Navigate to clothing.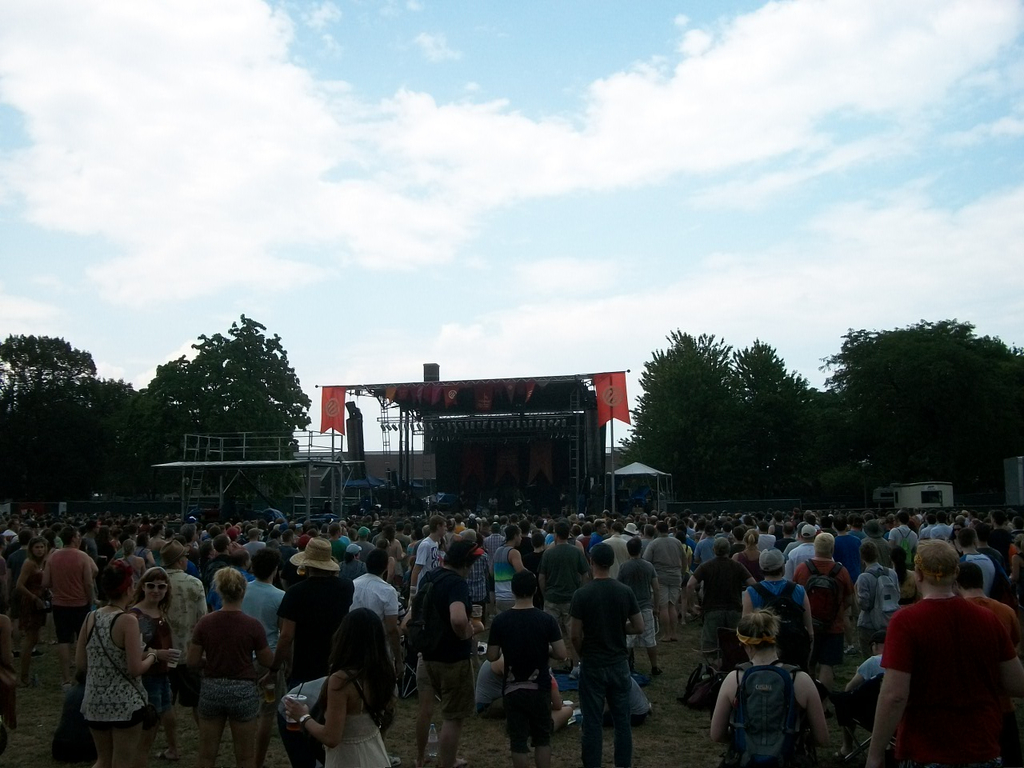
Navigation target: 689:555:750:683.
